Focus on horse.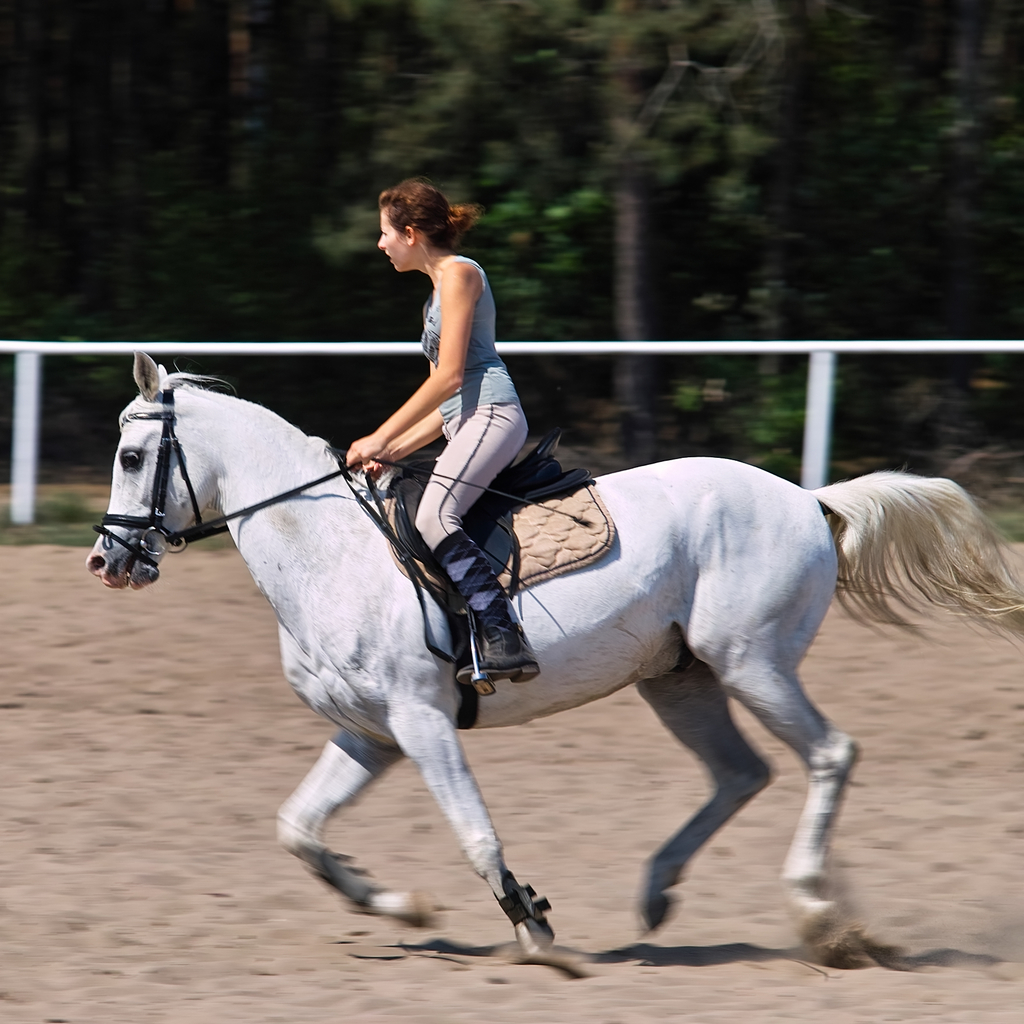
Focused at left=83, top=344, right=1023, bottom=964.
